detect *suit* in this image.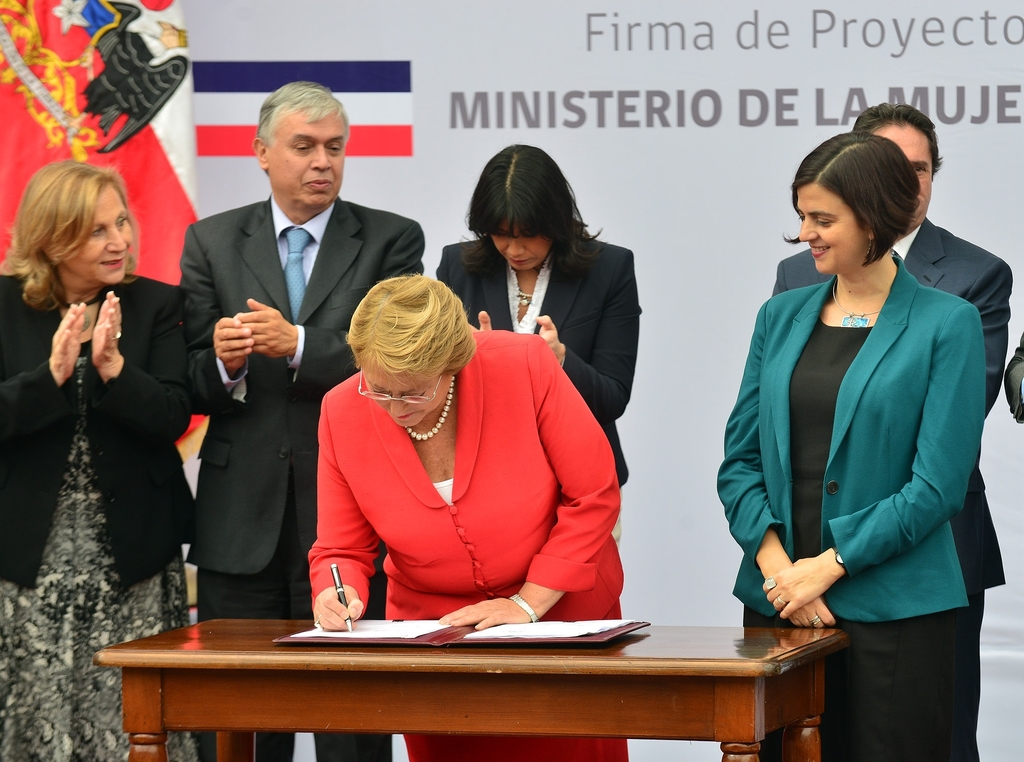
Detection: [x1=438, y1=234, x2=640, y2=488].
